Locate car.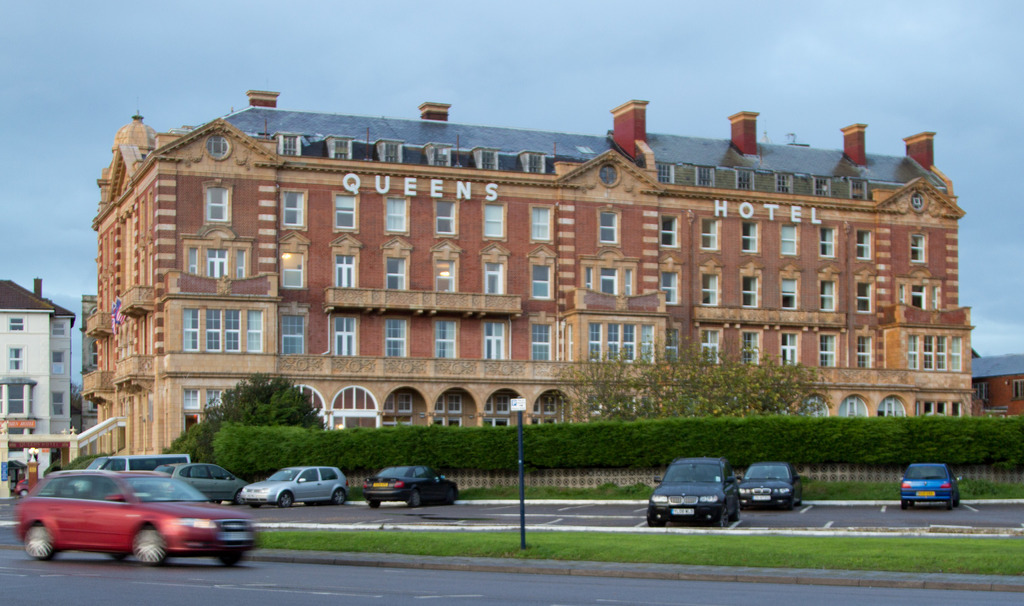
Bounding box: 739 454 804 506.
